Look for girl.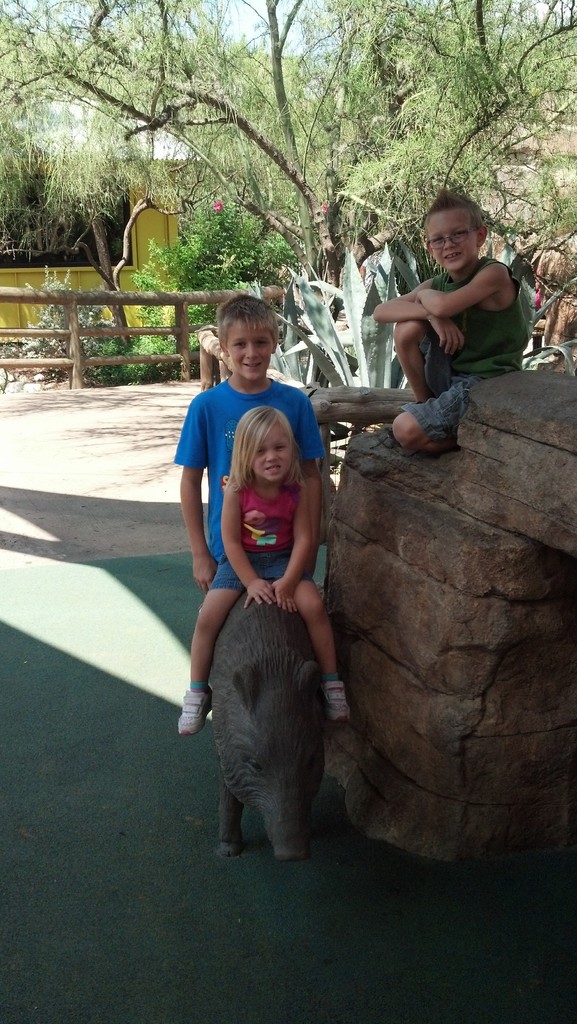
Found: region(171, 404, 354, 731).
